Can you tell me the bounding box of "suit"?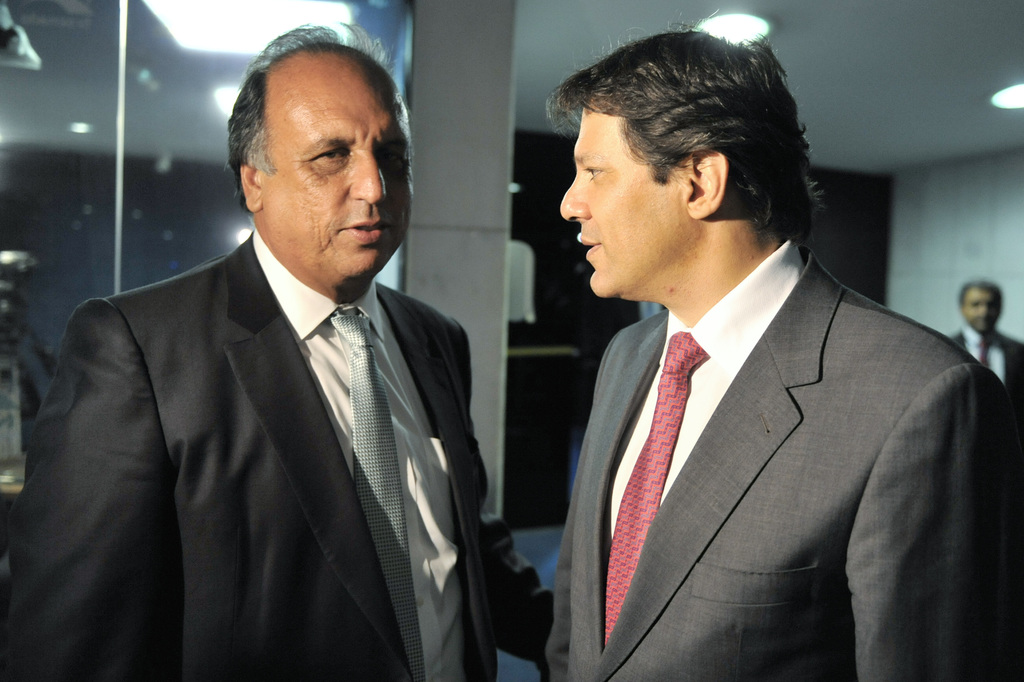
954/327/1021/398.
